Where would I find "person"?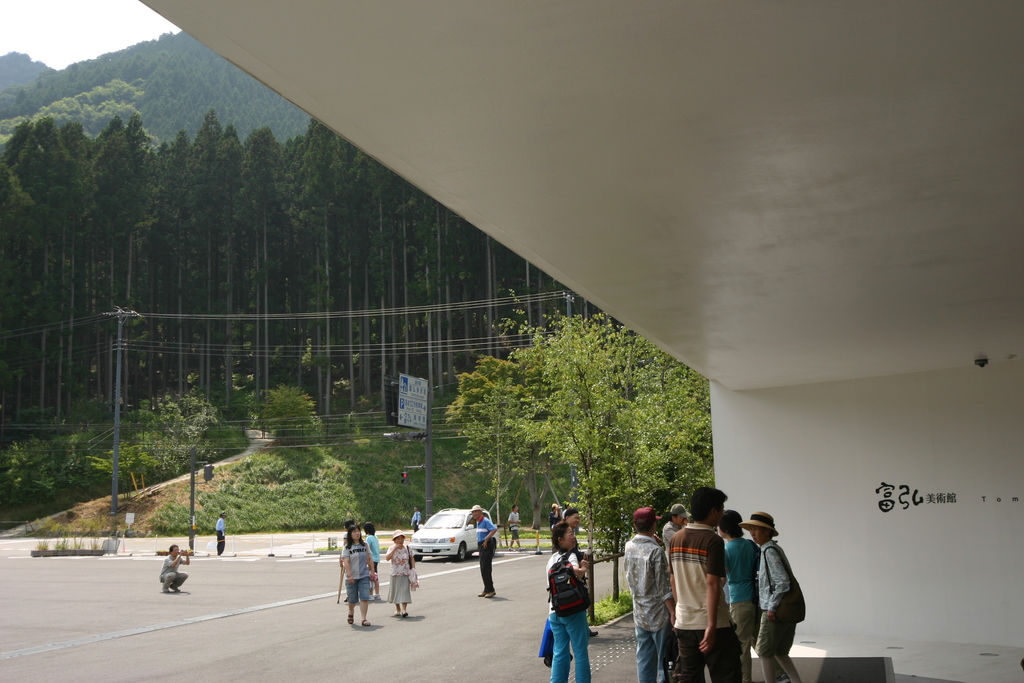
At select_region(509, 504, 525, 551).
